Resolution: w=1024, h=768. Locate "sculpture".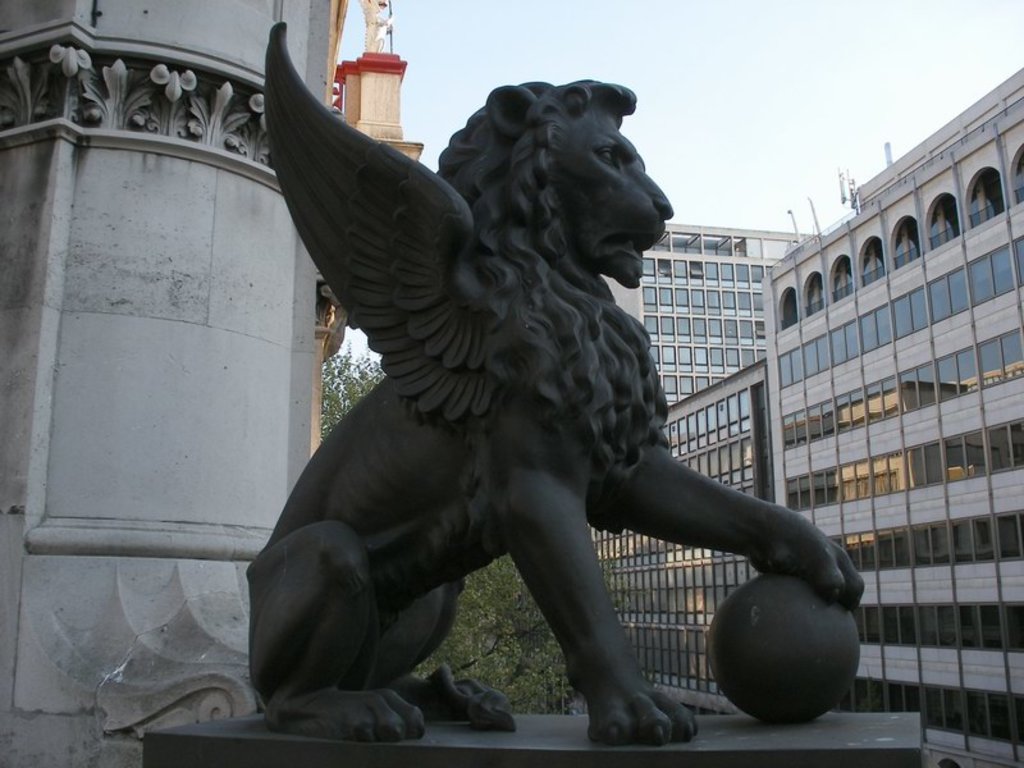
locate(196, 76, 899, 740).
